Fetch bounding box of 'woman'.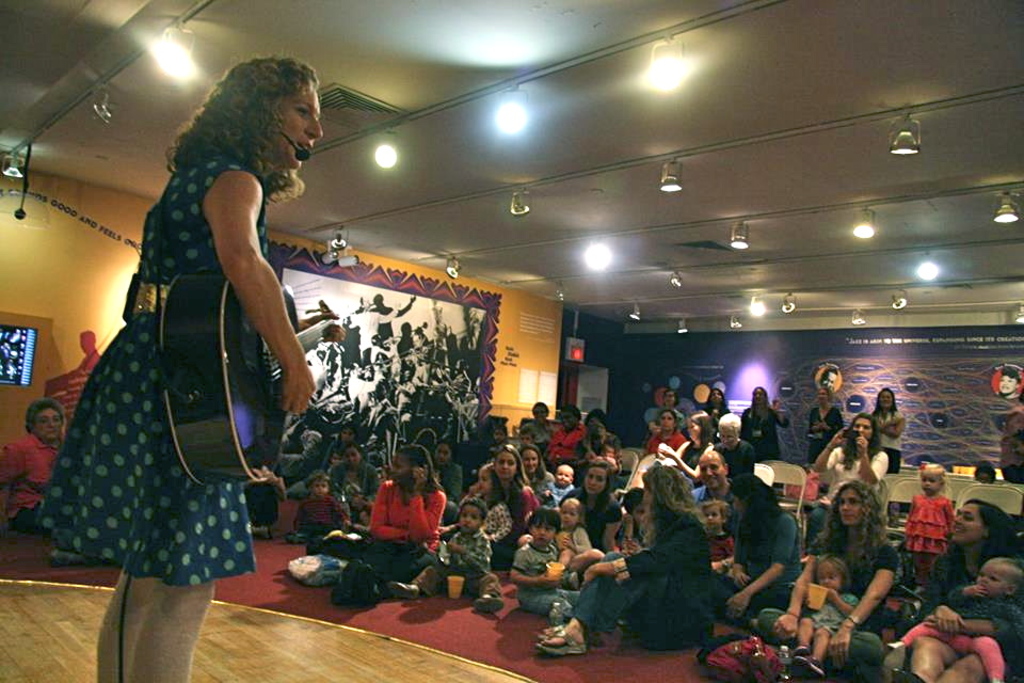
Bbox: <bbox>0, 397, 66, 510</bbox>.
